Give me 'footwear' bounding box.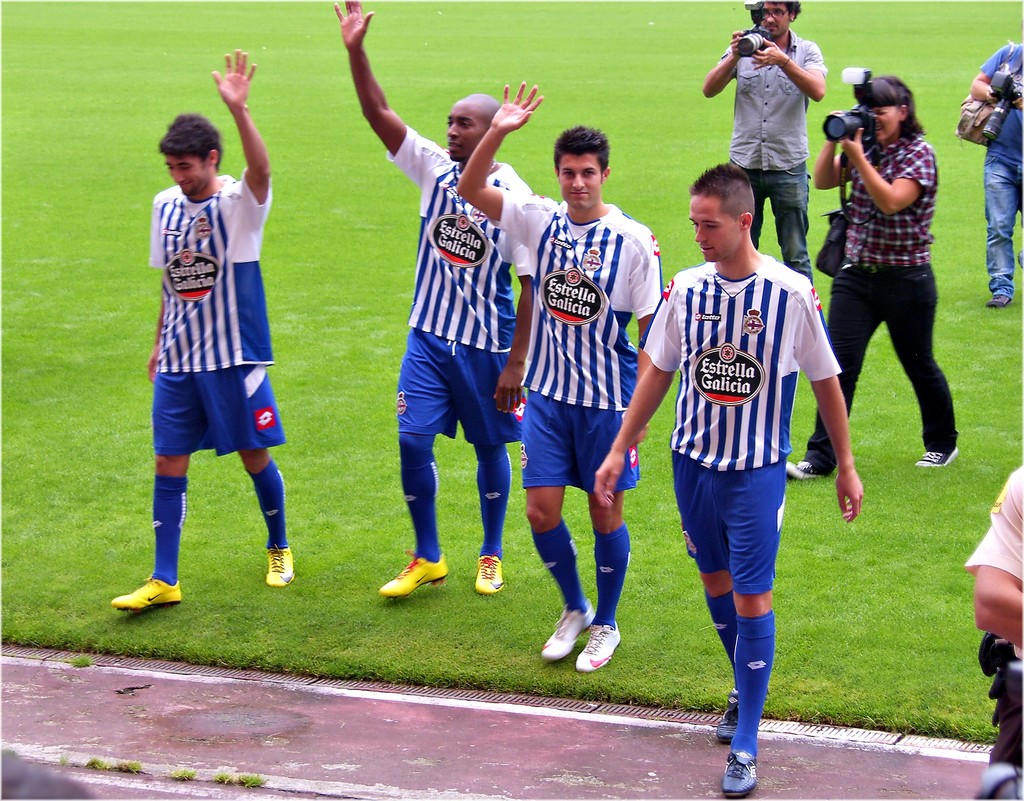
<region>266, 542, 296, 588</region>.
